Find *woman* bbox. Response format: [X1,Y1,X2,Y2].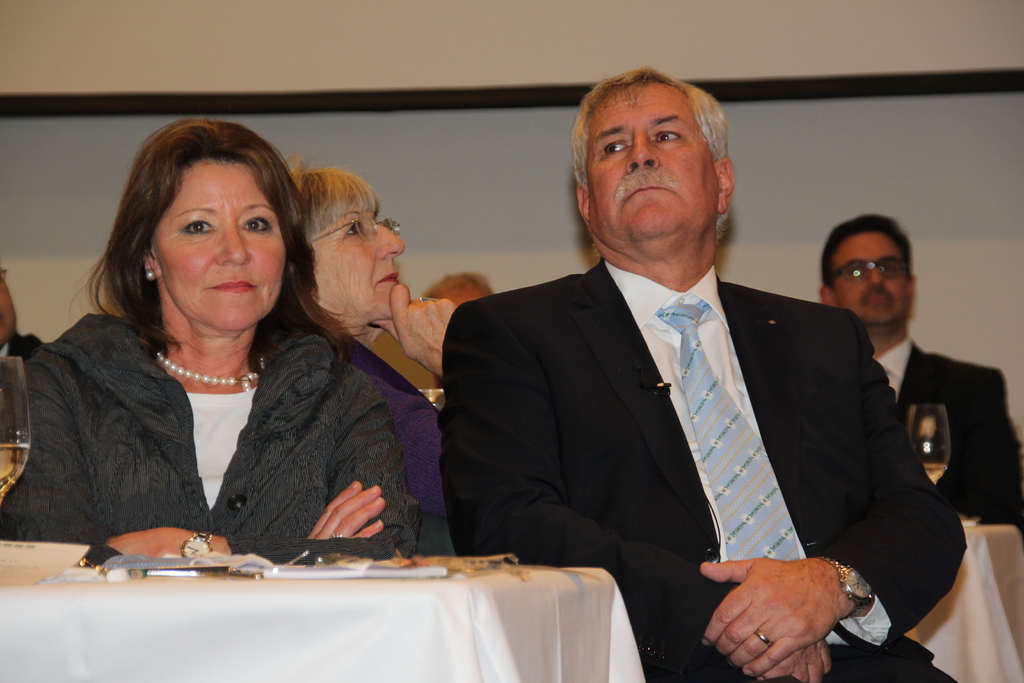
[280,152,452,390].
